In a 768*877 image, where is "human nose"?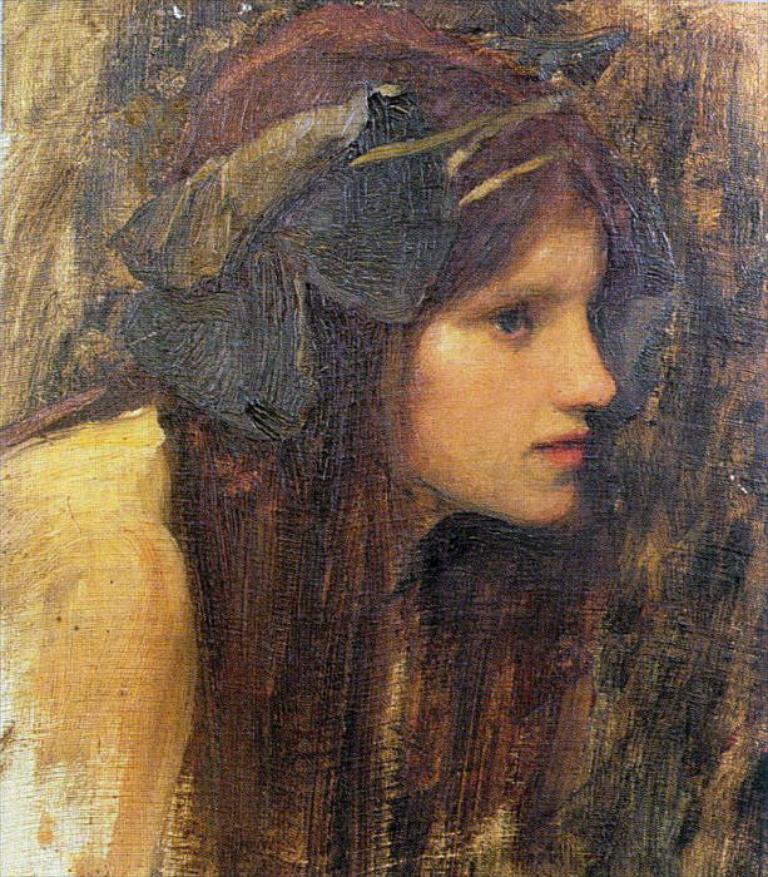
crop(560, 309, 615, 412).
